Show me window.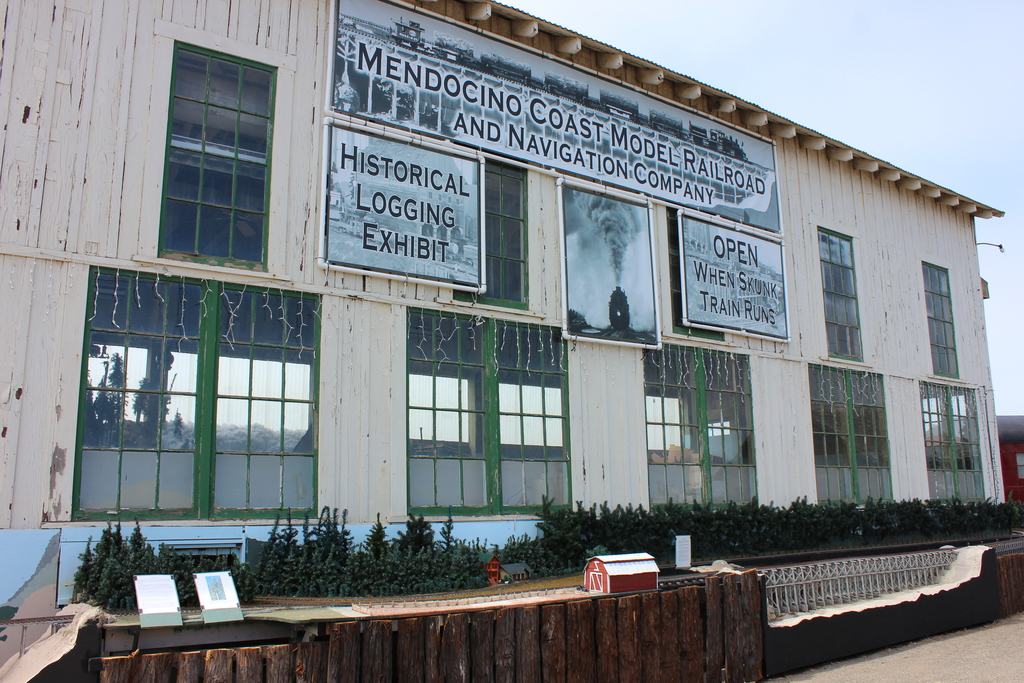
window is here: BBox(808, 362, 890, 508).
